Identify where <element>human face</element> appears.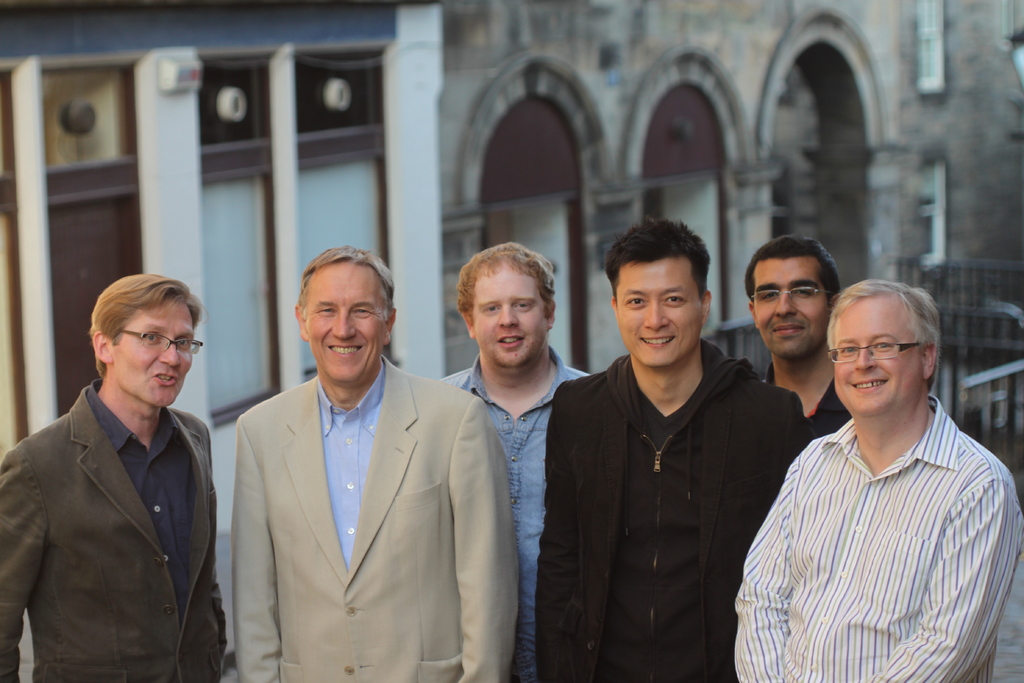
Appears at 615 258 703 371.
